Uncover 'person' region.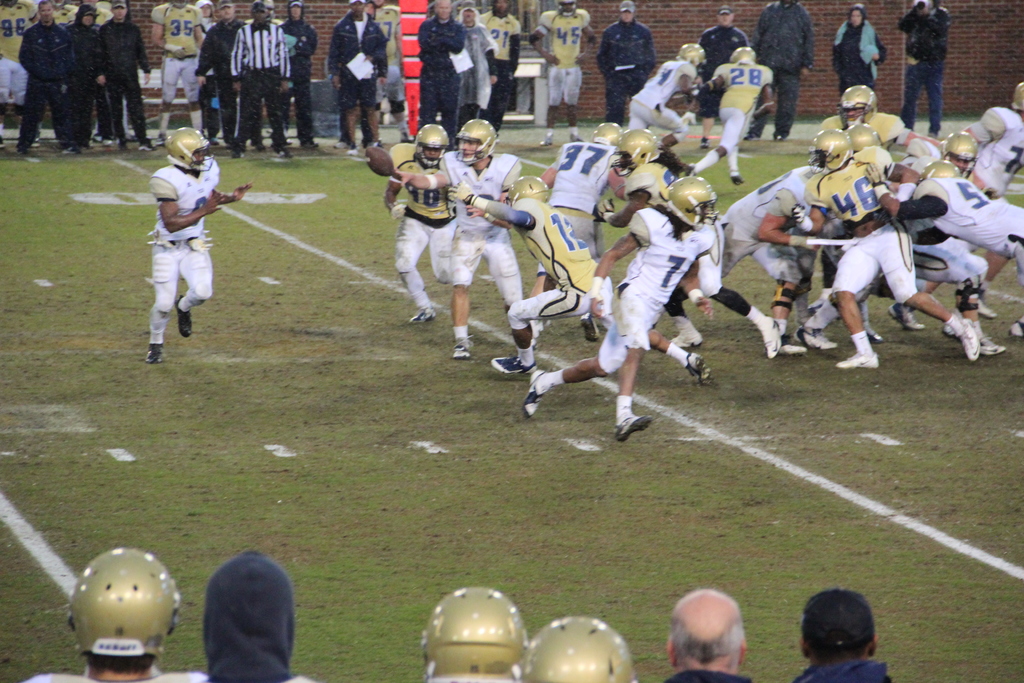
Uncovered: pyautogui.locateOnScreen(92, 0, 148, 148).
